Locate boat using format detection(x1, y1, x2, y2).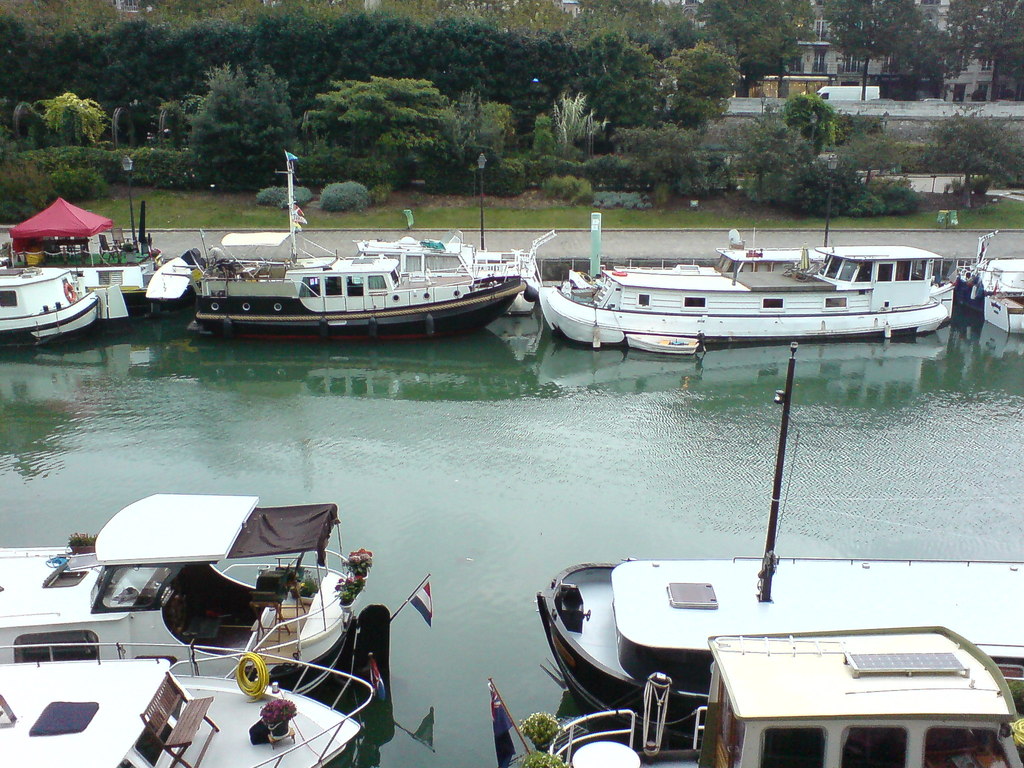
detection(982, 291, 1023, 333).
